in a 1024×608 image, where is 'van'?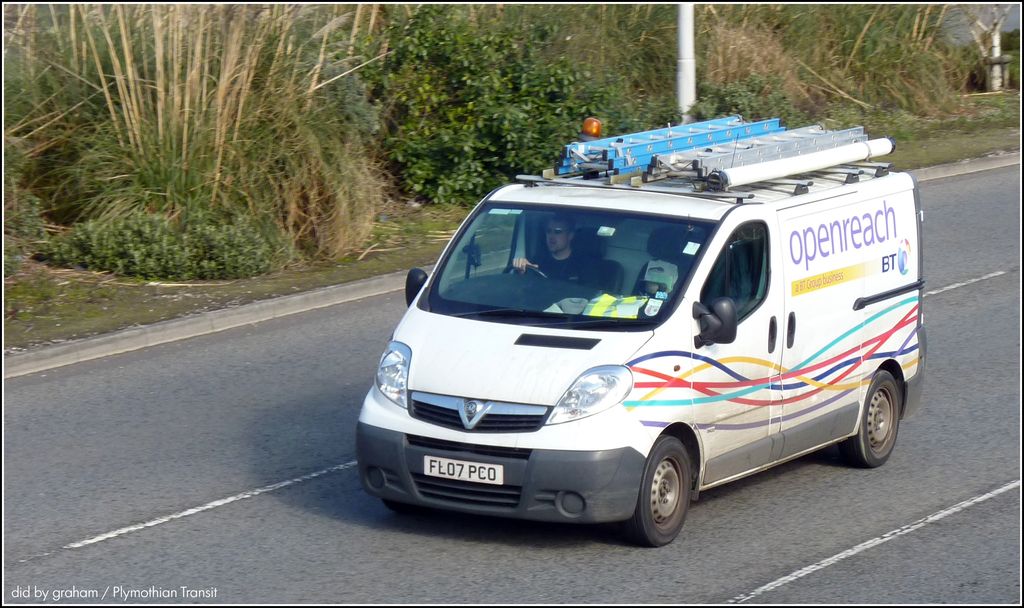
crop(351, 114, 928, 544).
